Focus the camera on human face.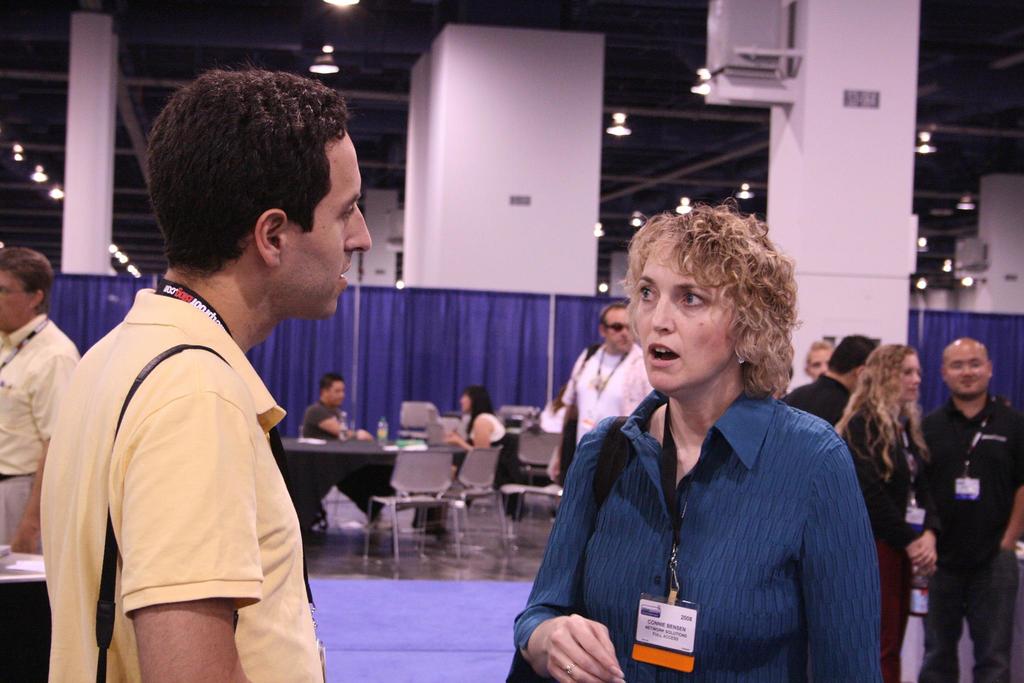
Focus region: [636, 235, 731, 392].
